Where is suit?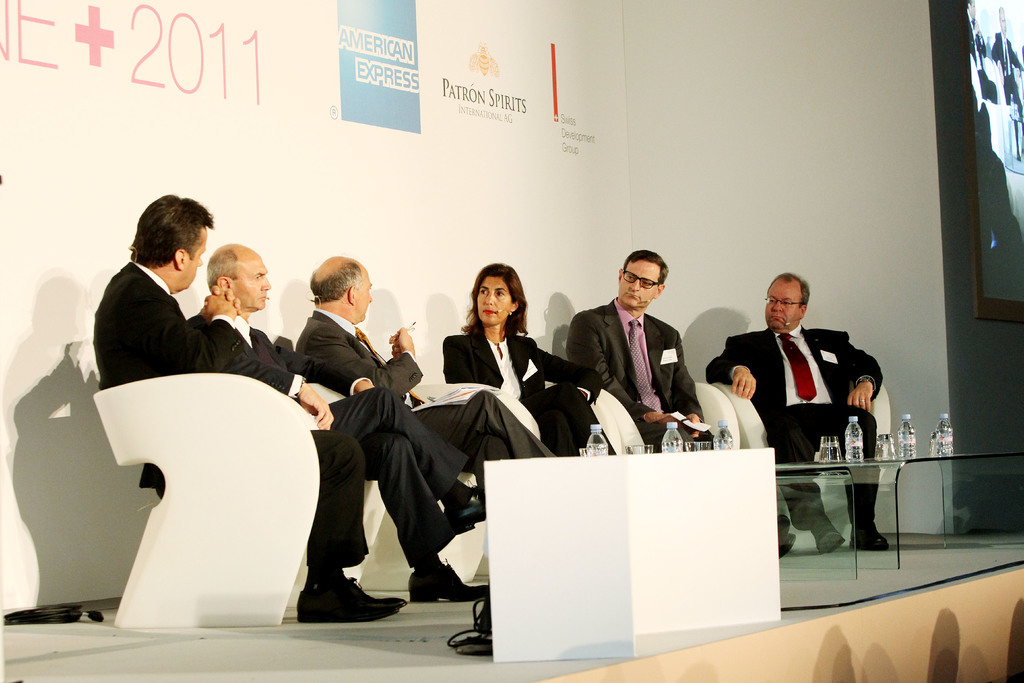
[298, 306, 556, 467].
